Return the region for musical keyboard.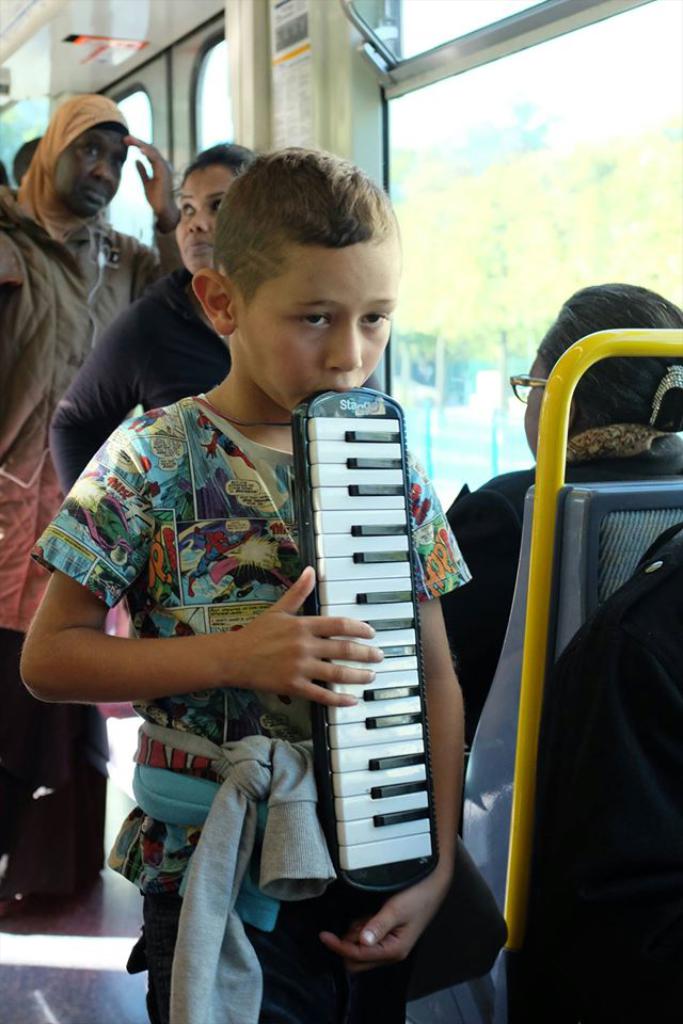
{"x1": 229, "y1": 470, "x2": 459, "y2": 891}.
